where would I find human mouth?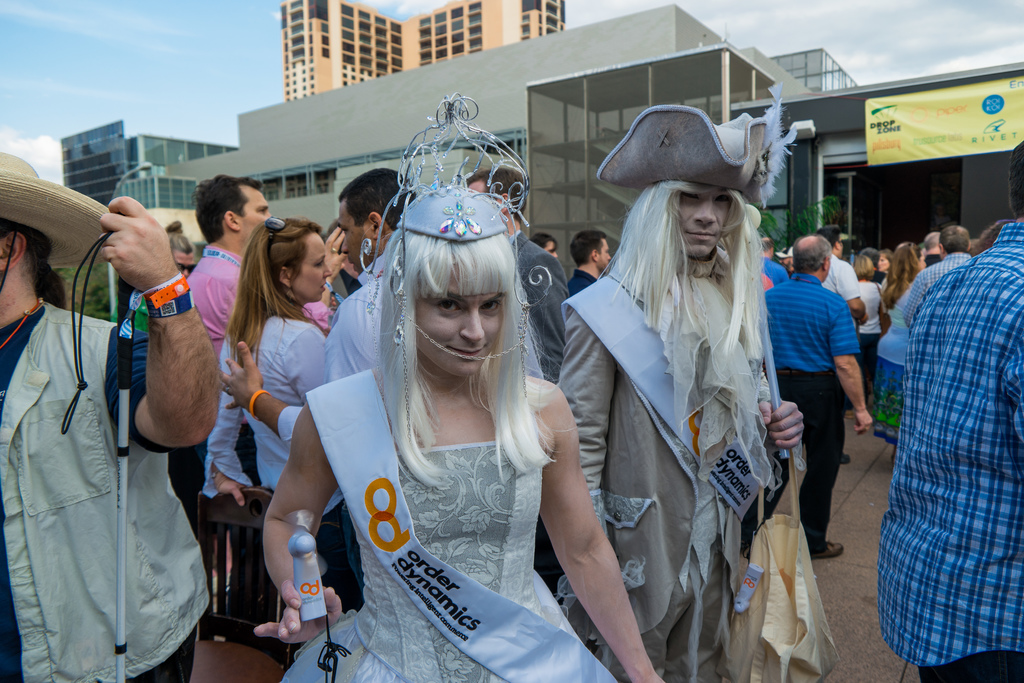
At box(440, 342, 492, 360).
